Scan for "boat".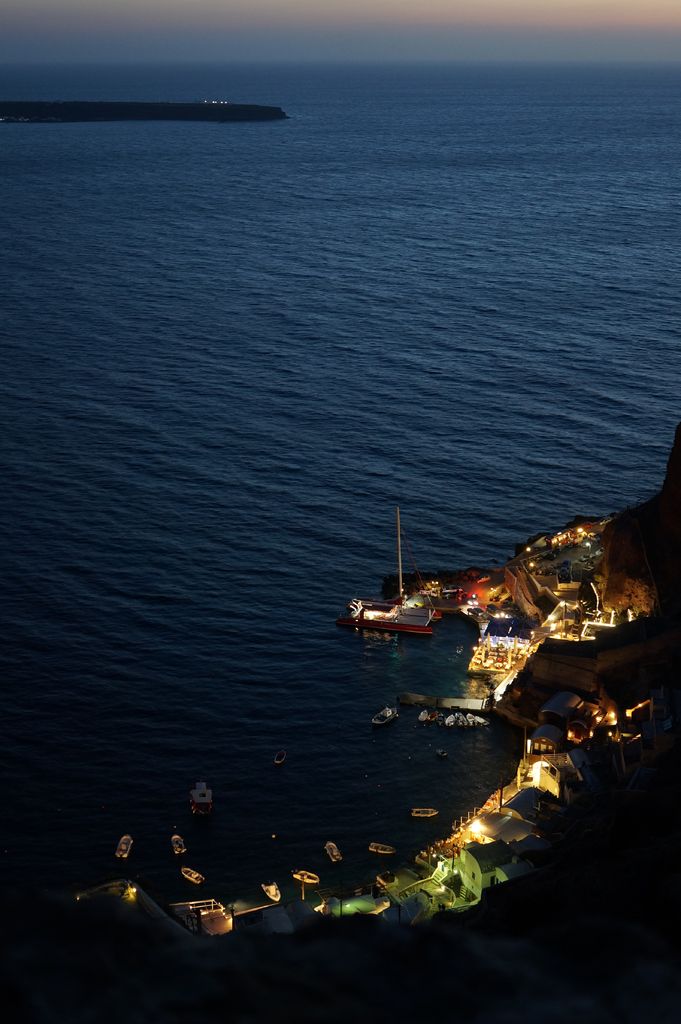
Scan result: x1=361 y1=704 x2=406 y2=739.
